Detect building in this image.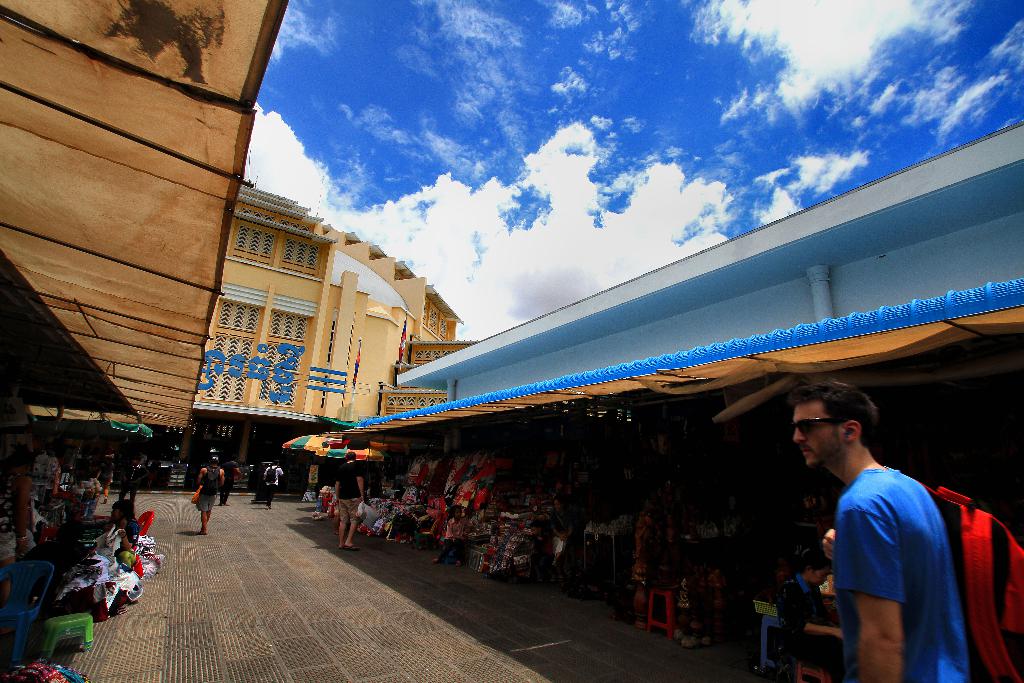
Detection: locate(137, 171, 458, 491).
